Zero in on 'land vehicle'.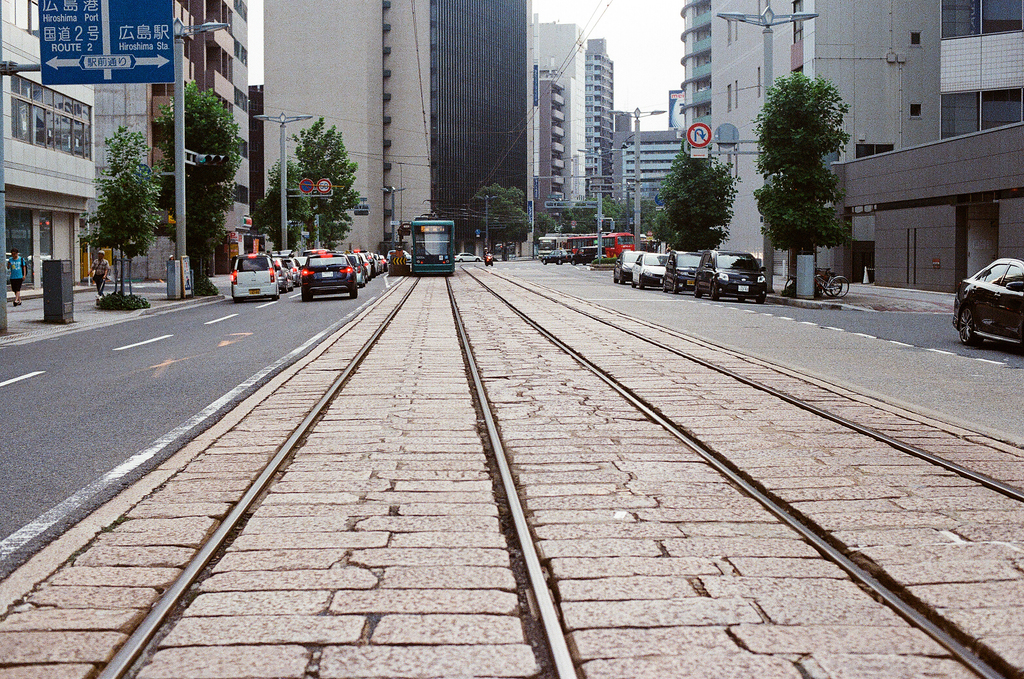
Zeroed in: bbox(692, 248, 768, 303).
